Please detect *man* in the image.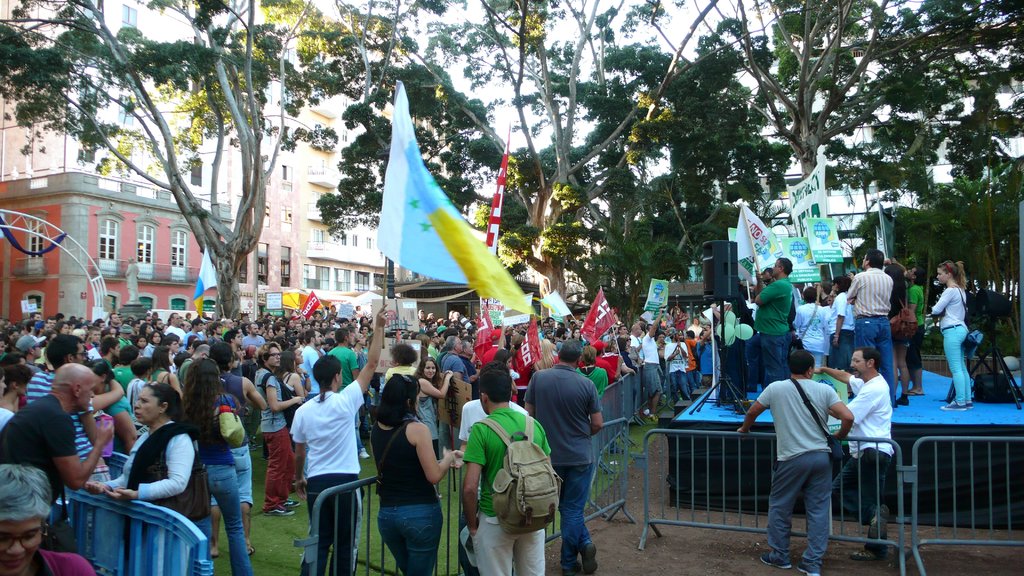
<box>747,257,799,401</box>.
